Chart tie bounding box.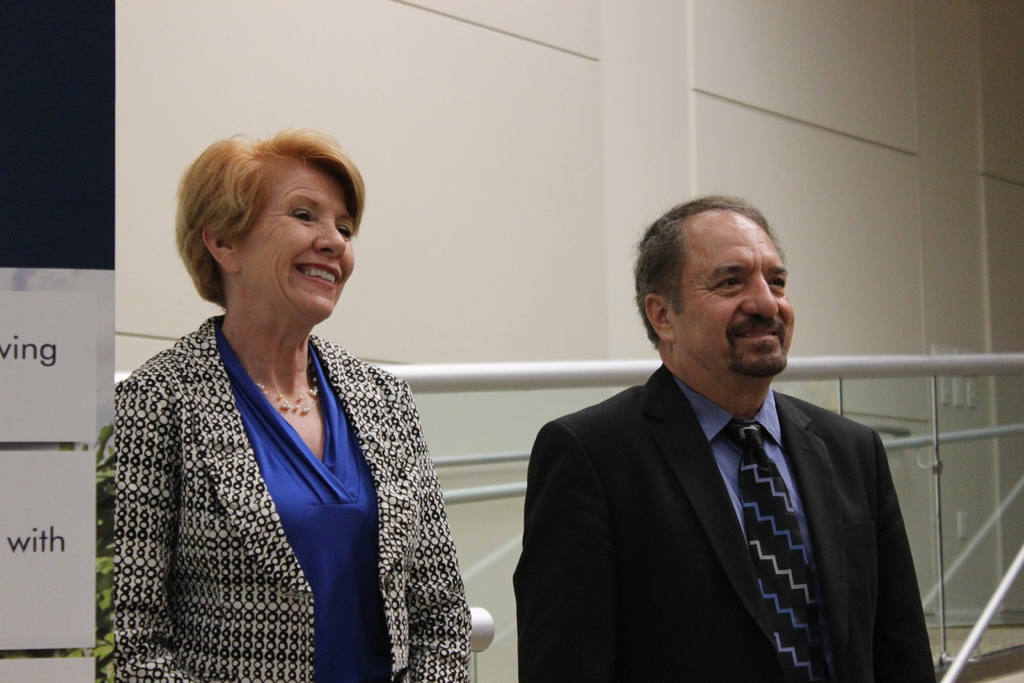
Charted: locate(724, 427, 823, 676).
